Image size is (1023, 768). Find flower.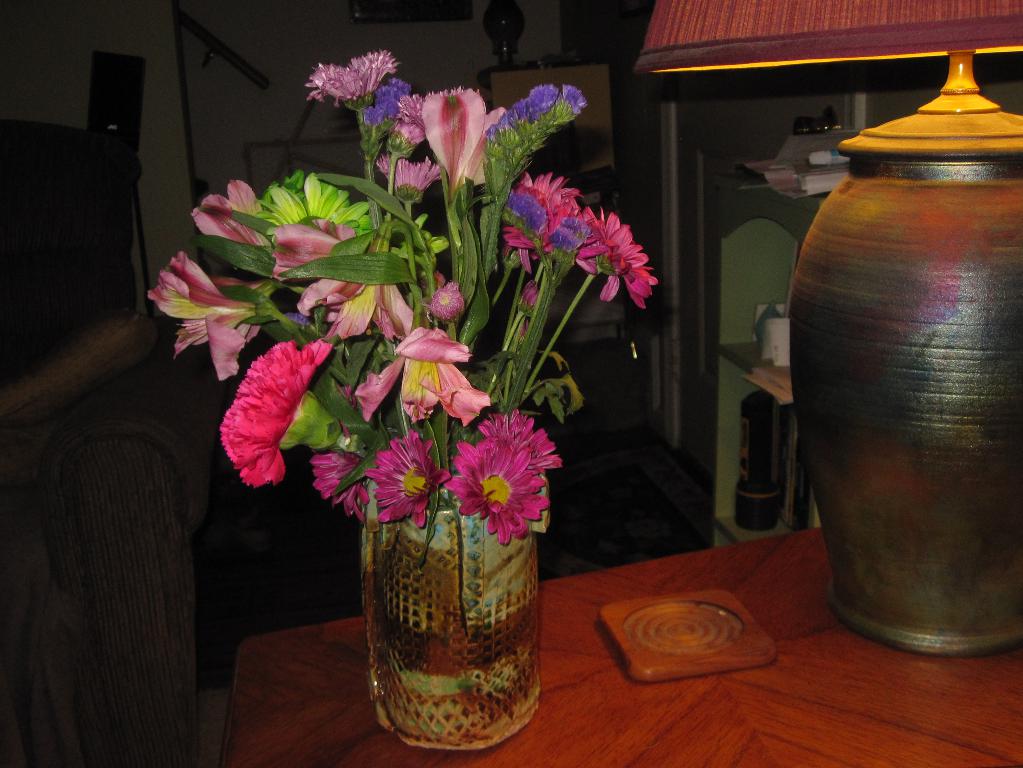
[414,84,508,188].
